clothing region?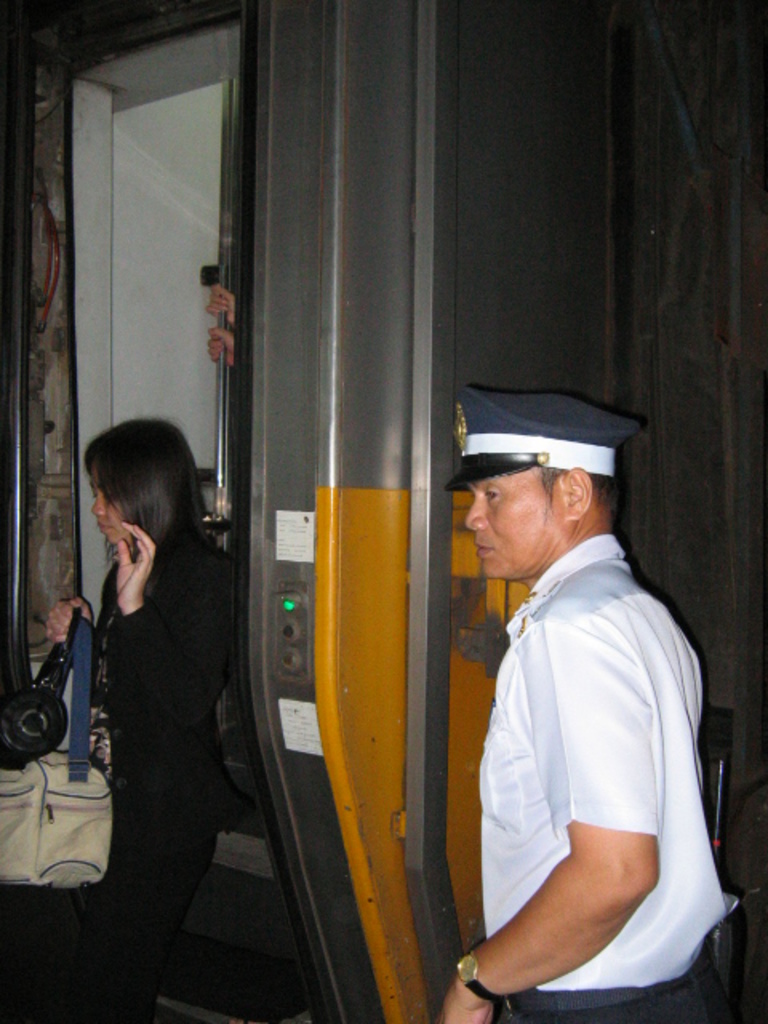
locate(93, 525, 258, 1022)
